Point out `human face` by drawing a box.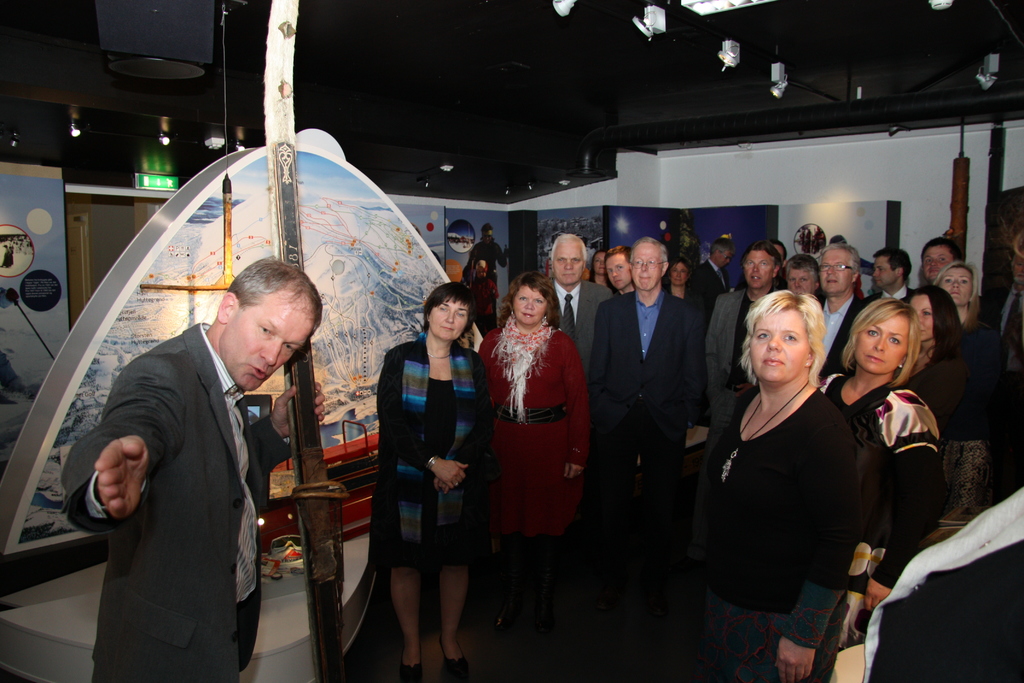
Rect(876, 256, 889, 286).
